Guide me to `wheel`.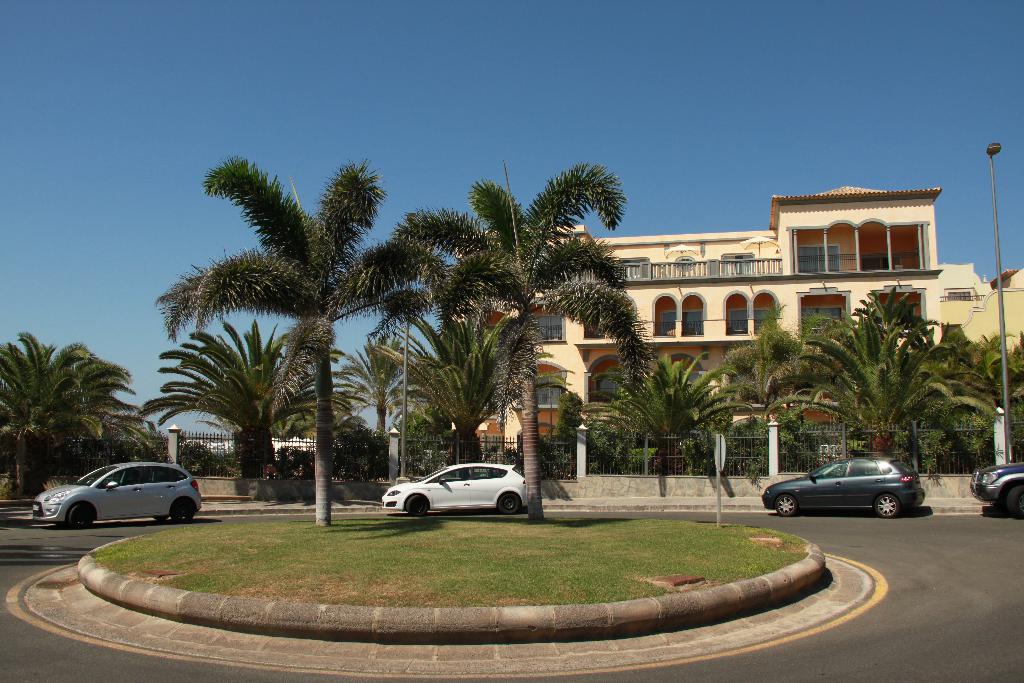
Guidance: select_region(776, 495, 796, 514).
